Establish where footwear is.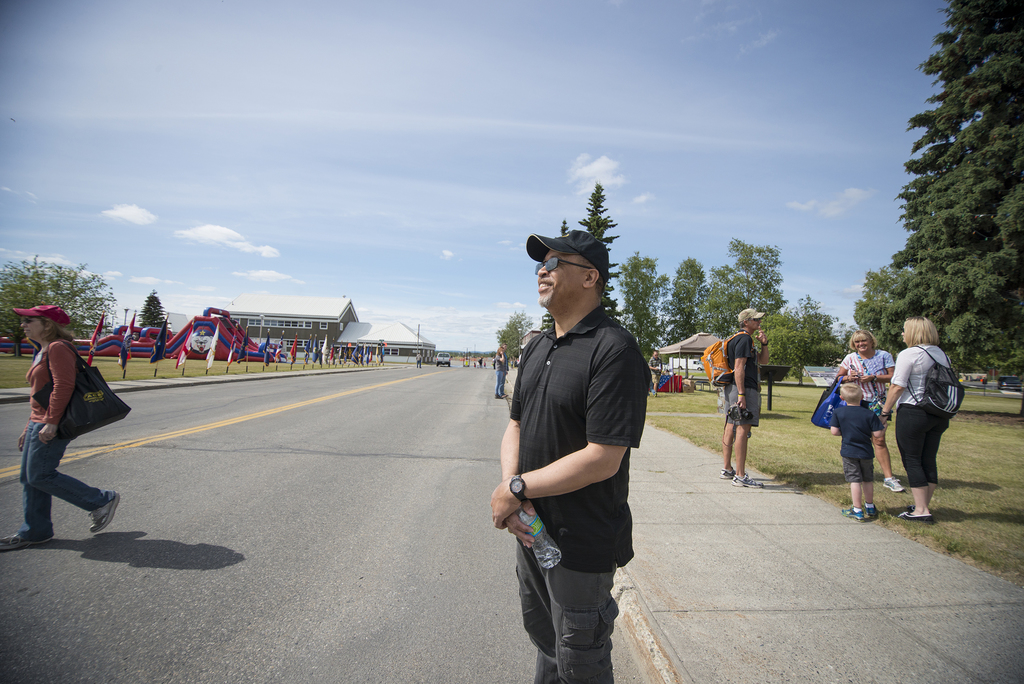
Established at x1=0, y1=529, x2=54, y2=555.
